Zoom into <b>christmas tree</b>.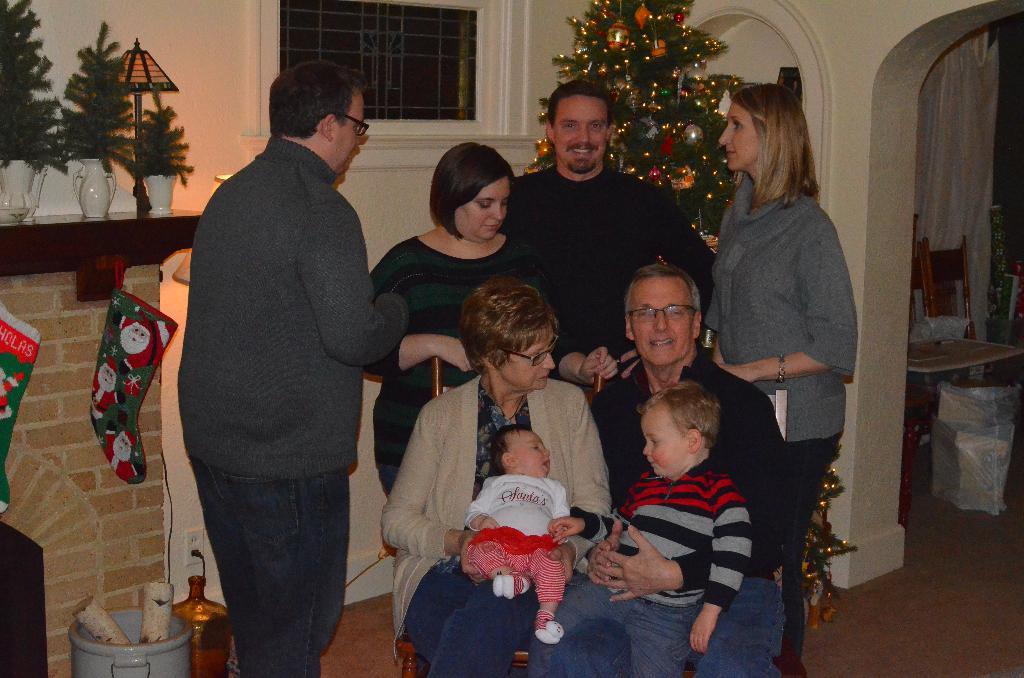
Zoom target: {"x1": 810, "y1": 432, "x2": 861, "y2": 649}.
